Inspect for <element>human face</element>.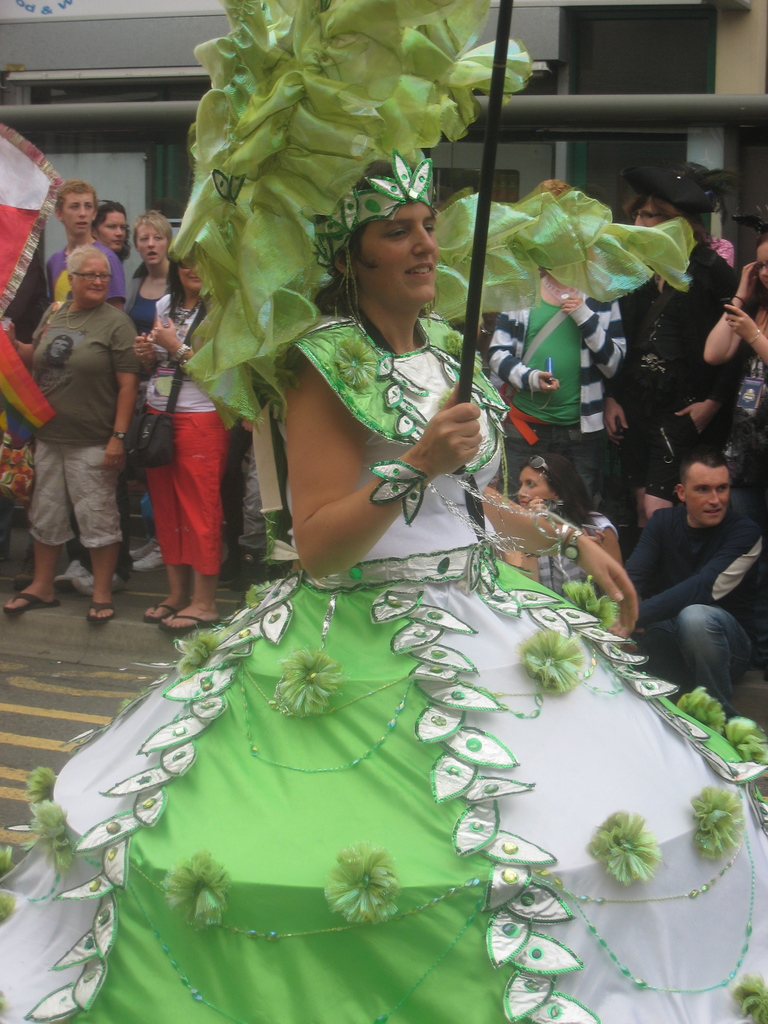
Inspection: pyautogui.locateOnScreen(689, 470, 730, 526).
